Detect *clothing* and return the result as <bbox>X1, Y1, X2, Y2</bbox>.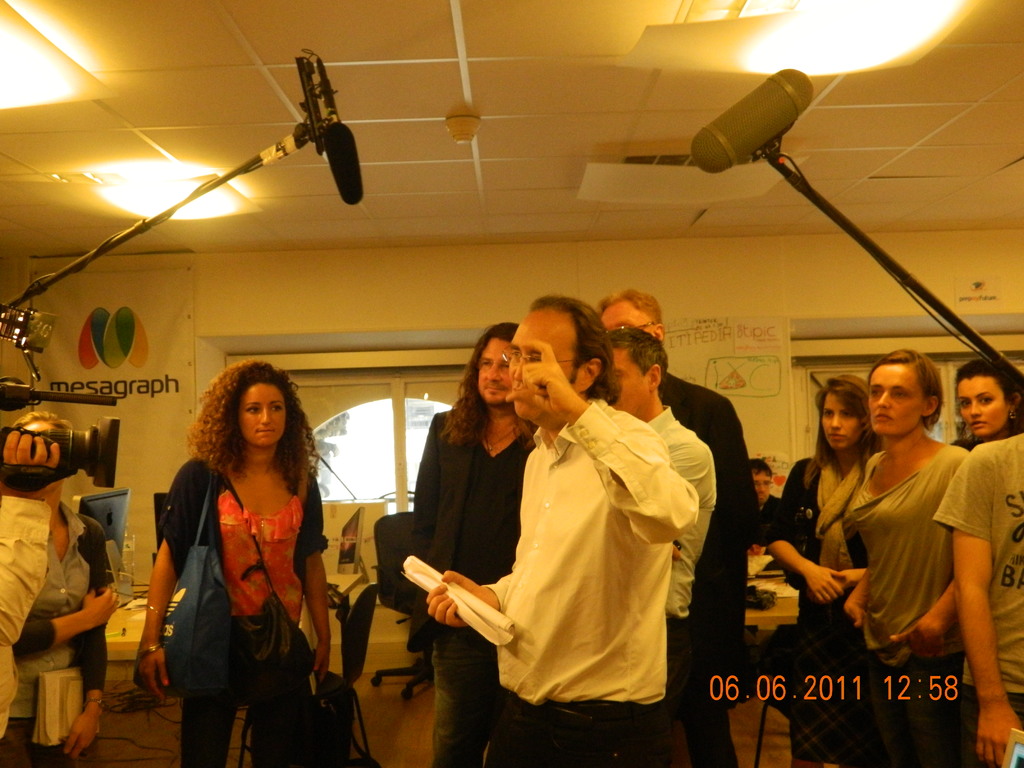
<bbox>938, 420, 1023, 767</bbox>.
